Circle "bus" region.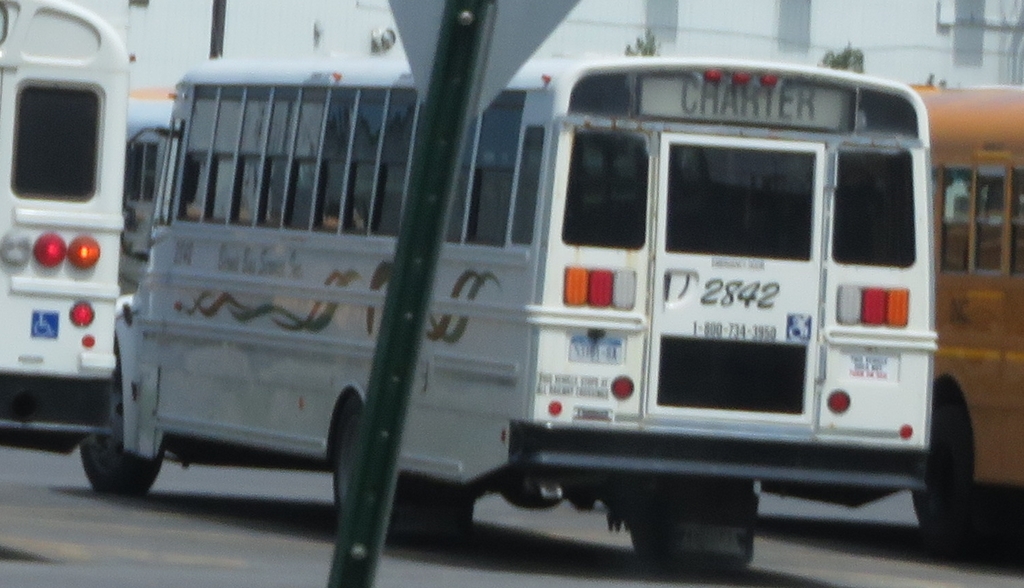
Region: crop(0, 0, 133, 378).
